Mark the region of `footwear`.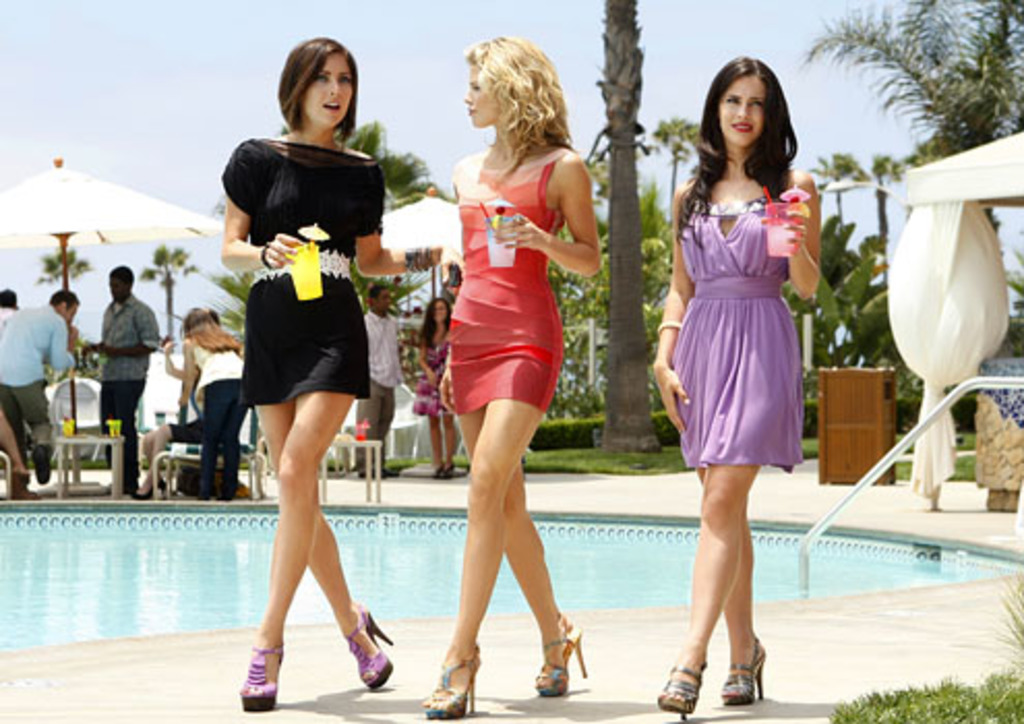
Region: (x1=31, y1=447, x2=52, y2=486).
